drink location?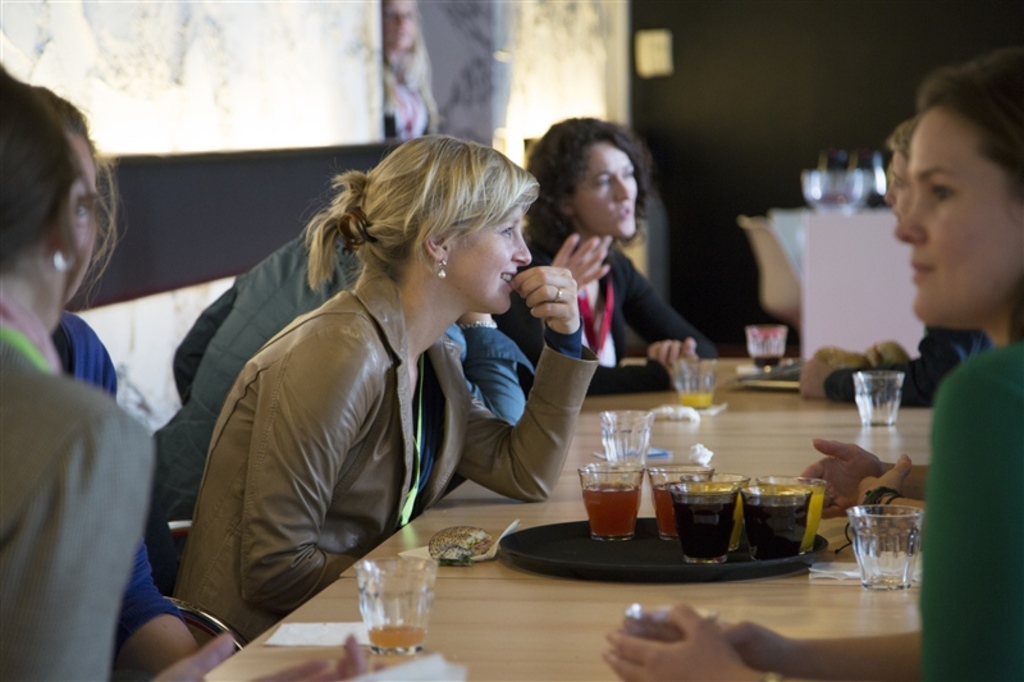
box=[745, 481, 812, 558]
